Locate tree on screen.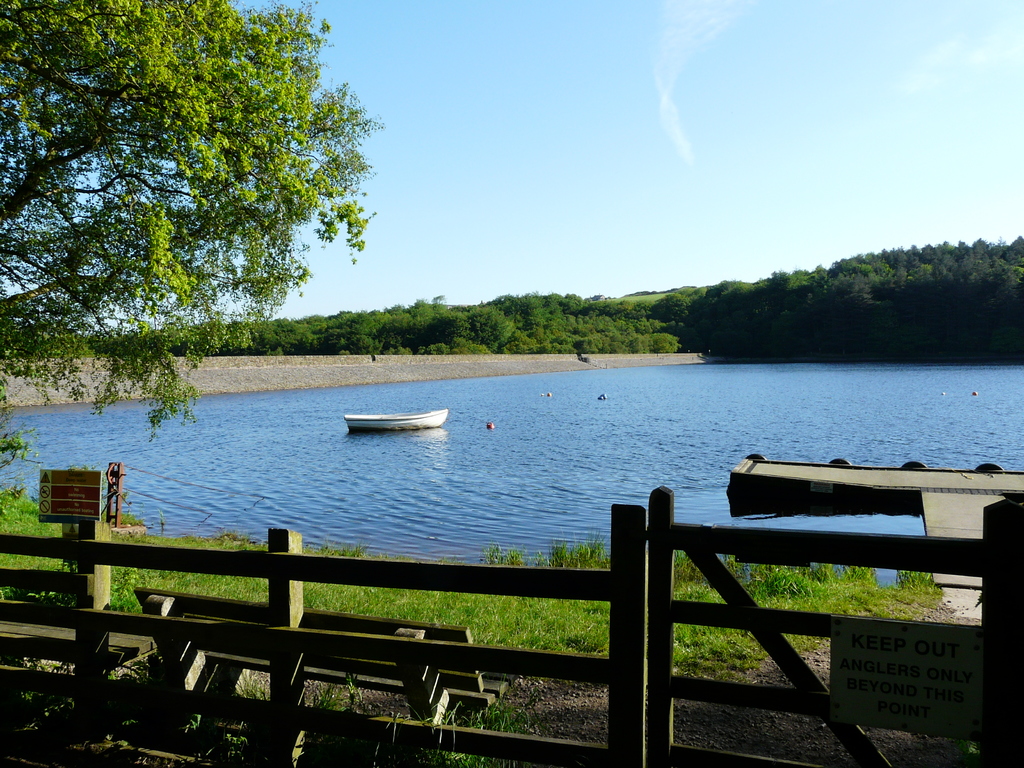
On screen at detection(572, 302, 601, 338).
